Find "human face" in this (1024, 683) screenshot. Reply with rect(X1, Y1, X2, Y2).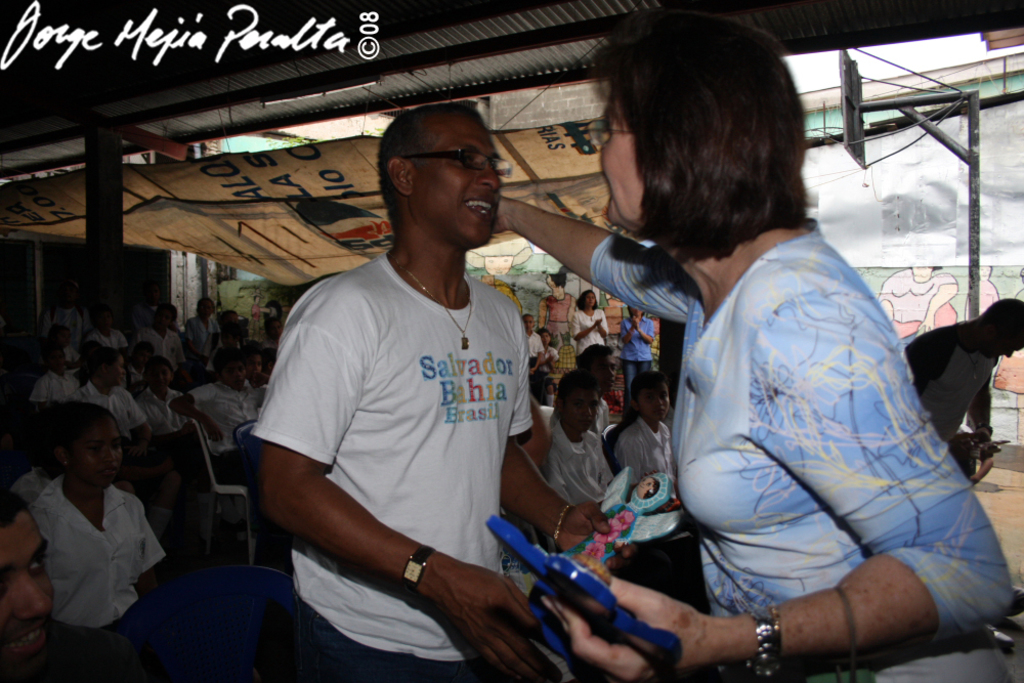
rect(0, 508, 53, 669).
